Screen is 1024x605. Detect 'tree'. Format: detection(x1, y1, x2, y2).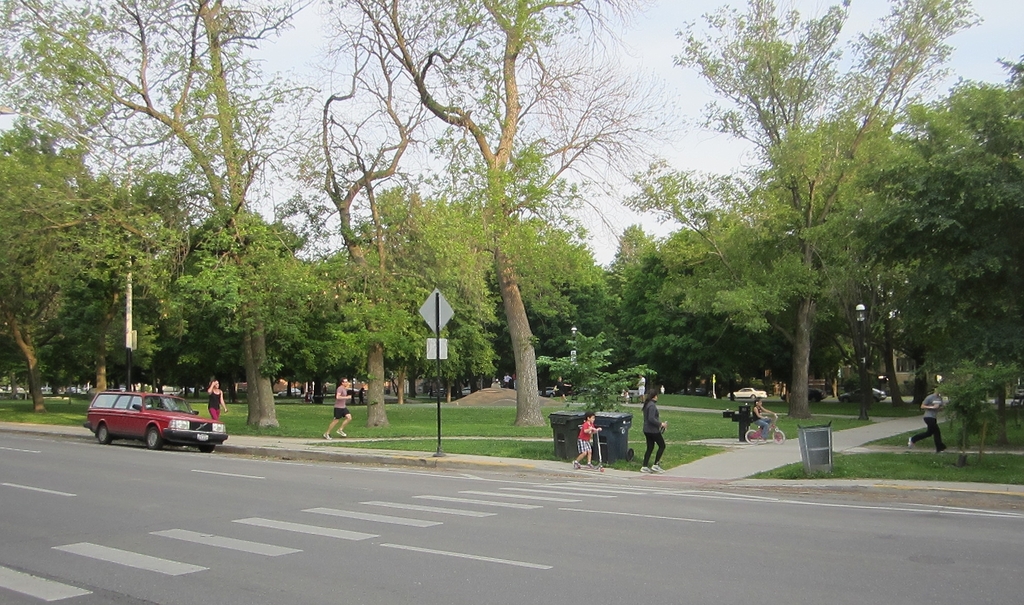
detection(620, 0, 986, 417).
